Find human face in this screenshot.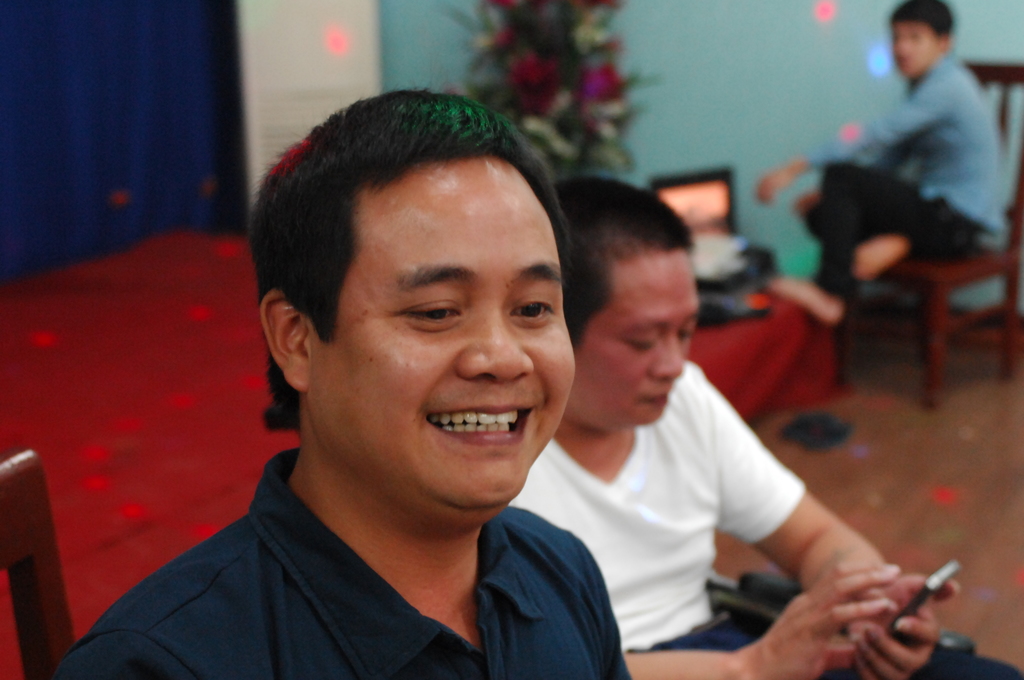
The bounding box for human face is locate(575, 252, 697, 428).
